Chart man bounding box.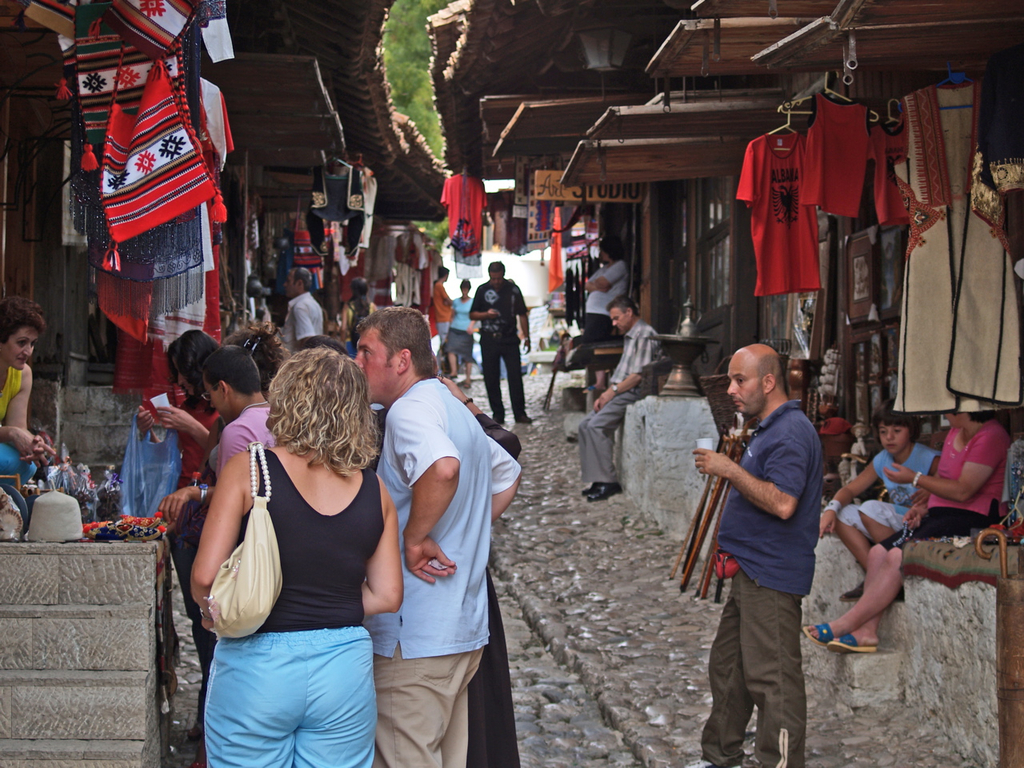
Charted: <bbox>433, 265, 453, 346</bbox>.
